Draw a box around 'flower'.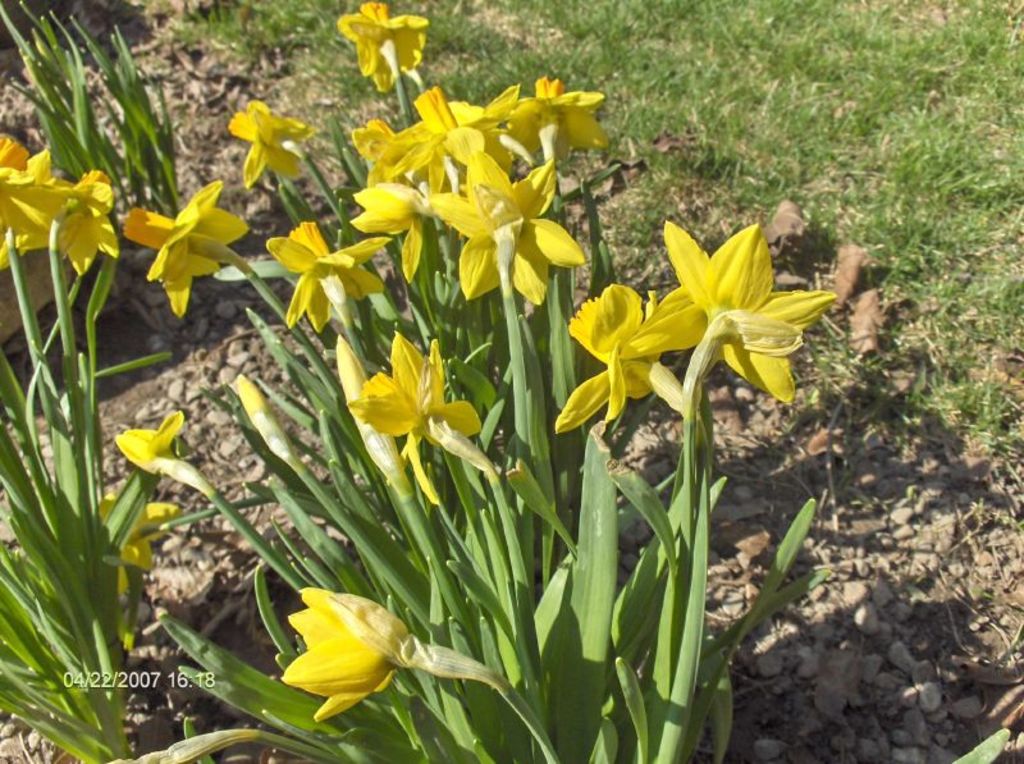
BBox(347, 183, 436, 287).
